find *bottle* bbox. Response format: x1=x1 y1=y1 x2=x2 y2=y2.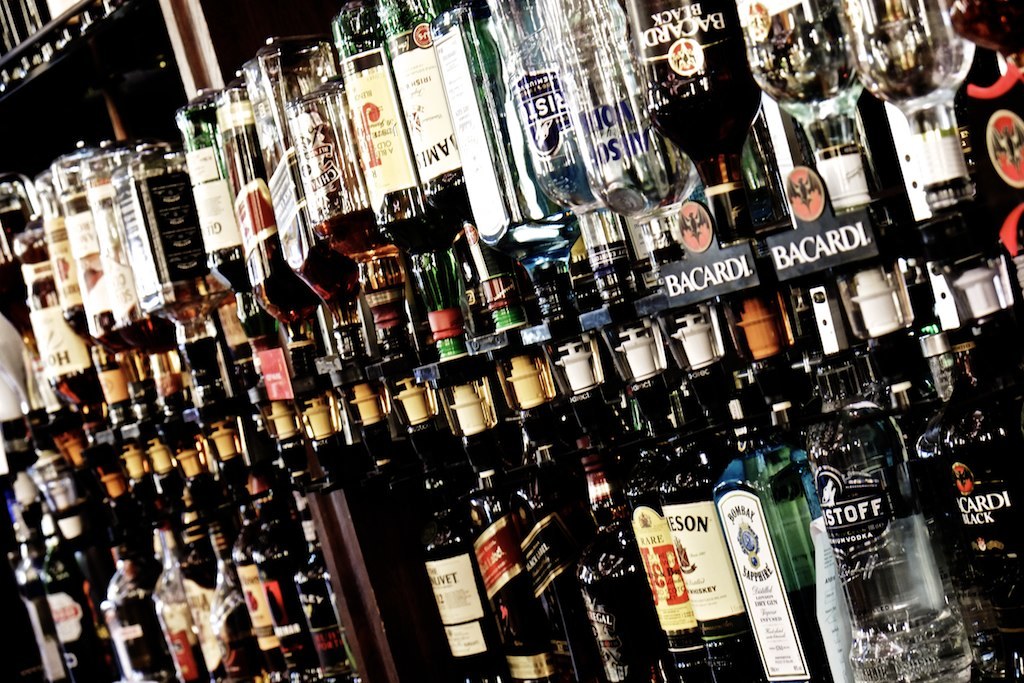
x1=65 y1=475 x2=124 y2=682.
